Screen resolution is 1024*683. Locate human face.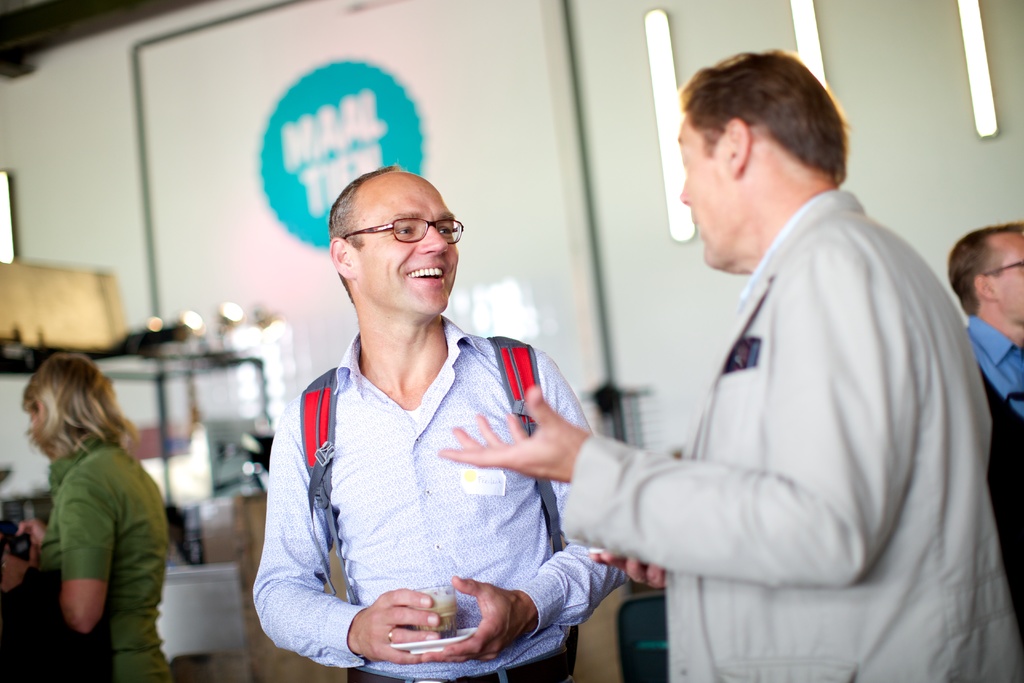
rect(682, 122, 737, 268).
